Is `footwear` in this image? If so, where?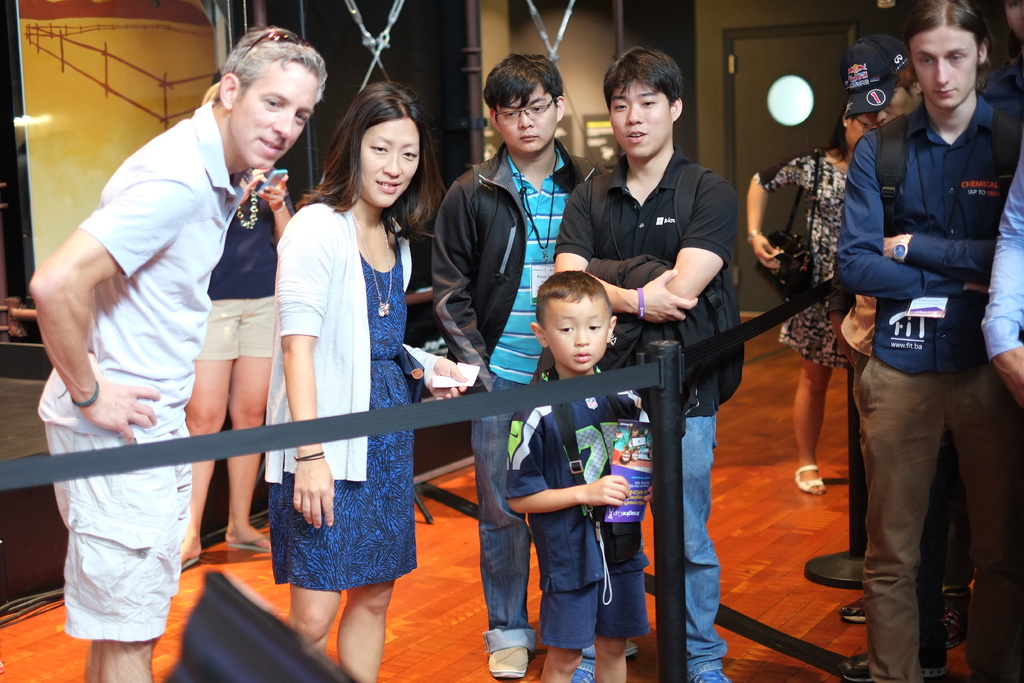
Yes, at 935/572/976/659.
